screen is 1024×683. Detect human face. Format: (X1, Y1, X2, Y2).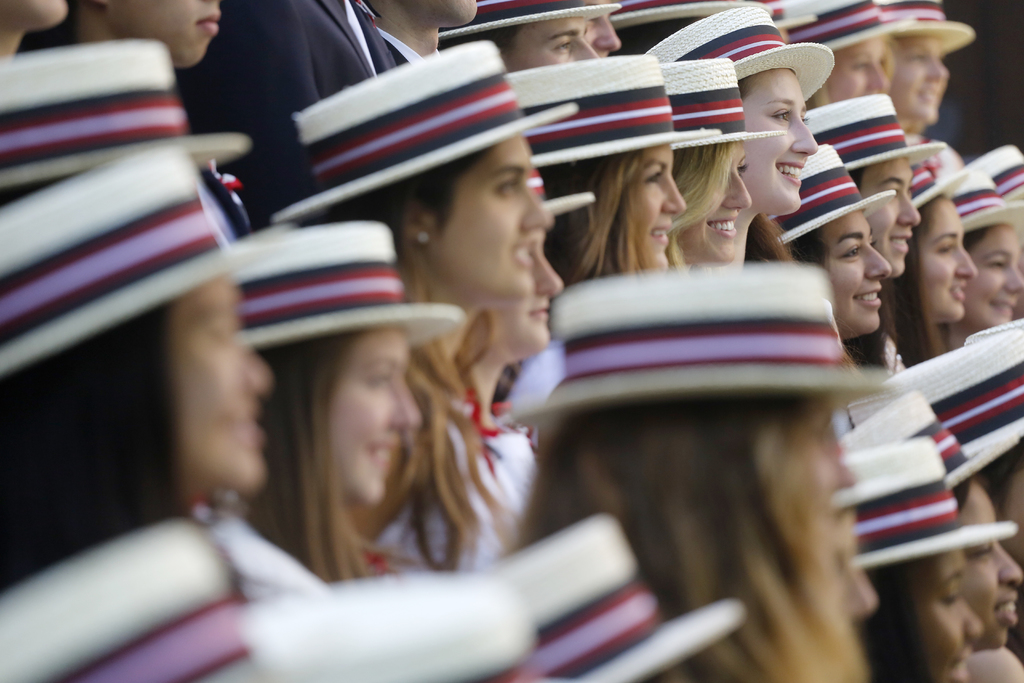
(823, 209, 894, 339).
